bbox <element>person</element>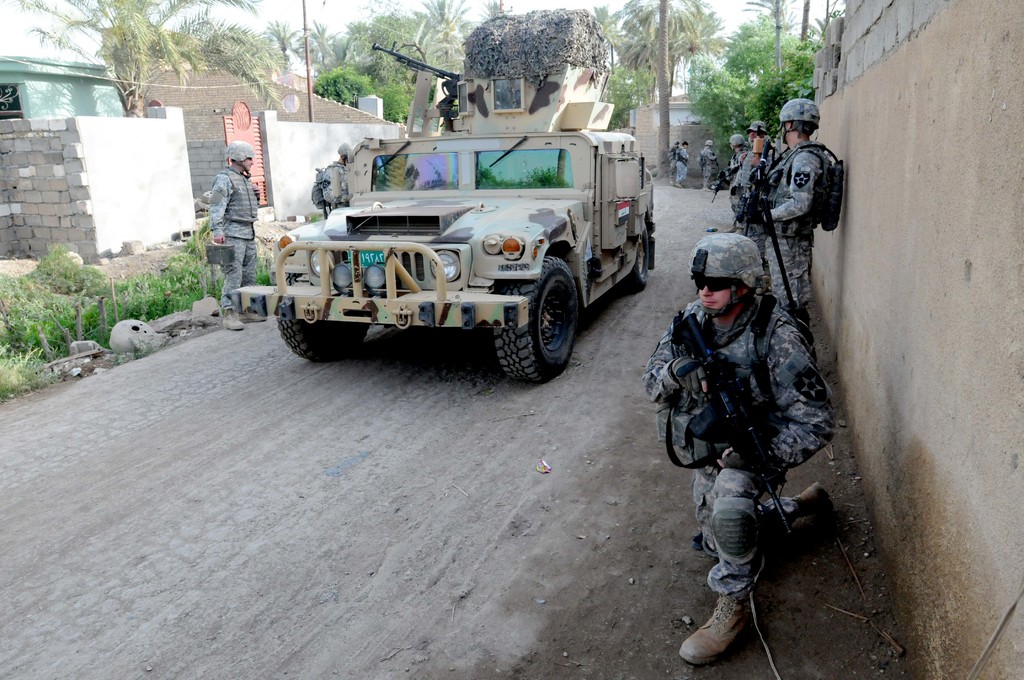
(left=312, top=147, right=351, bottom=218)
